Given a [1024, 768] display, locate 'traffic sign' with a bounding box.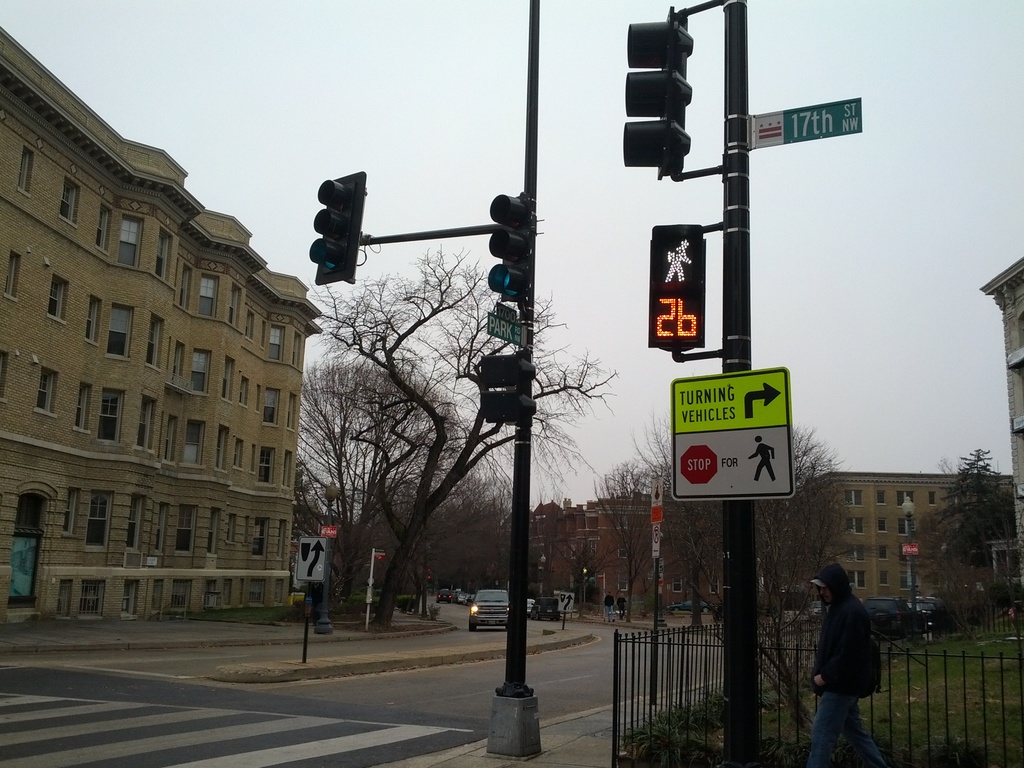
Located: BBox(297, 540, 329, 584).
